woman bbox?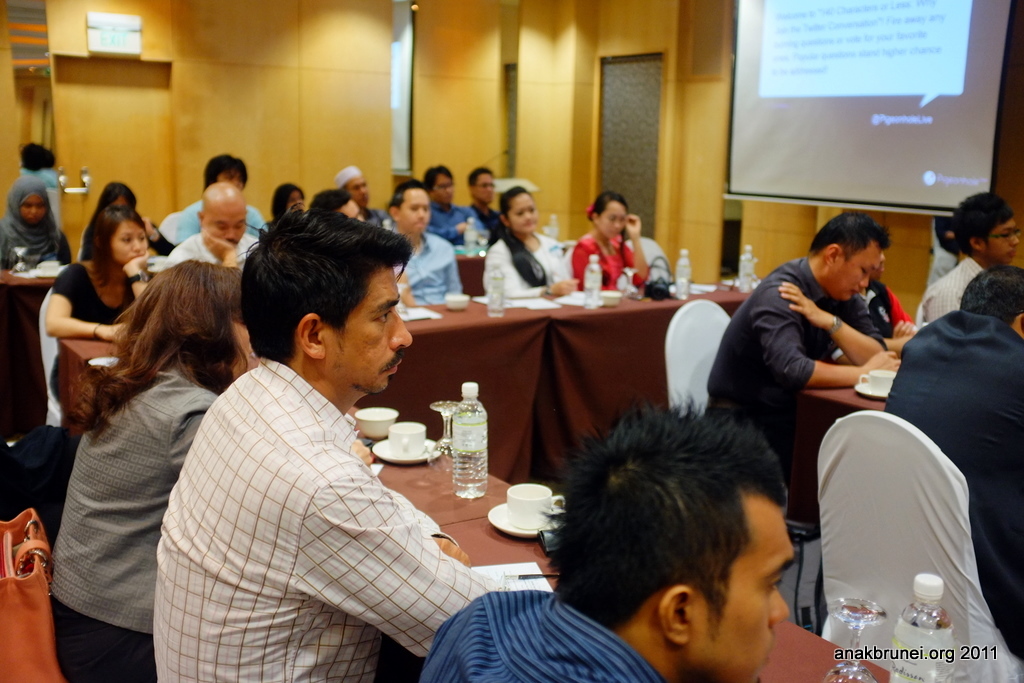
48 201 233 682
